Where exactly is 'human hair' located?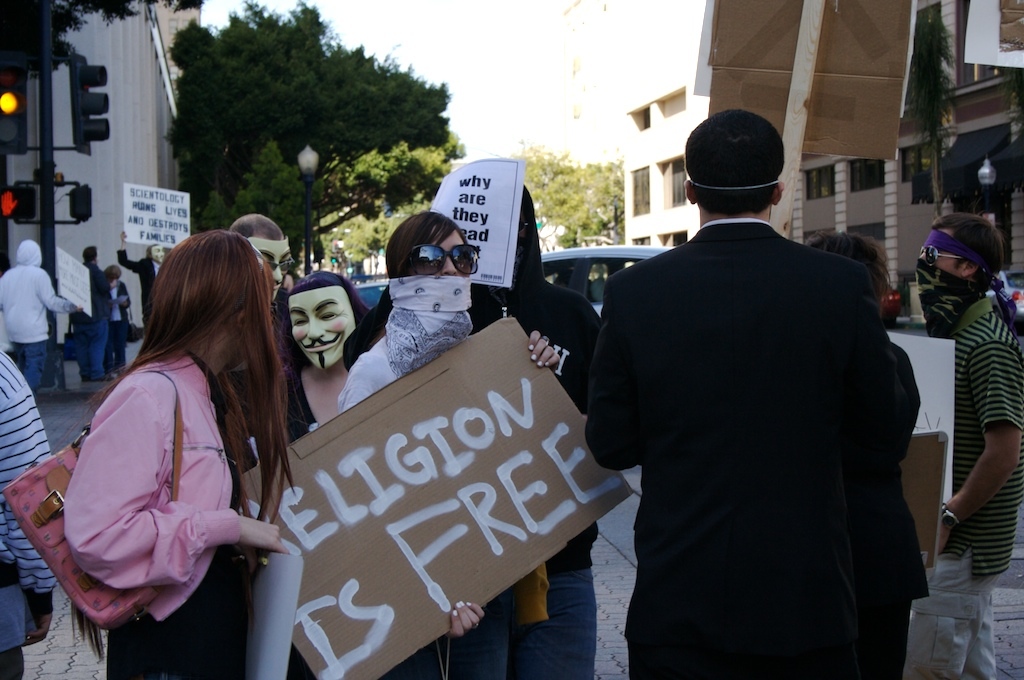
Its bounding box is (81,249,93,263).
